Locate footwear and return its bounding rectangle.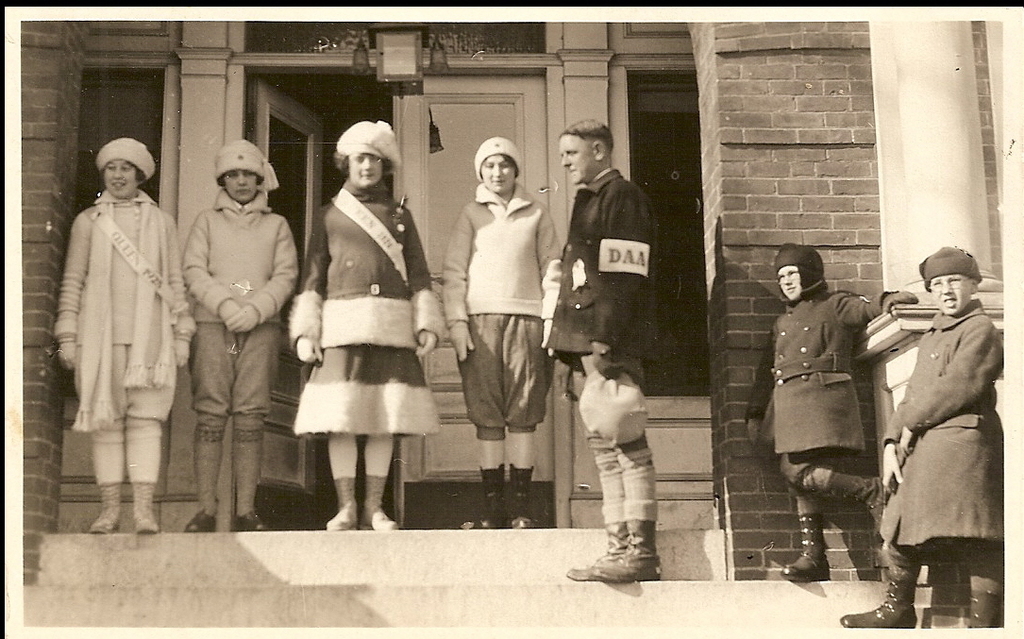
locate(965, 590, 1001, 631).
